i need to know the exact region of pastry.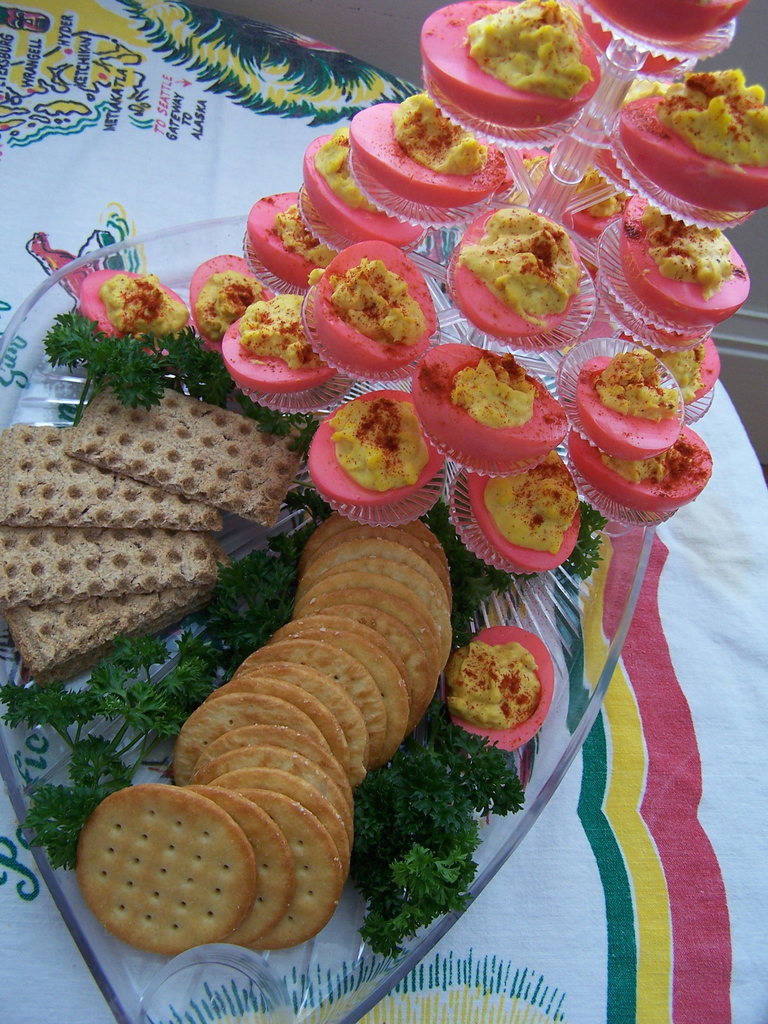
Region: 443/629/557/756.
